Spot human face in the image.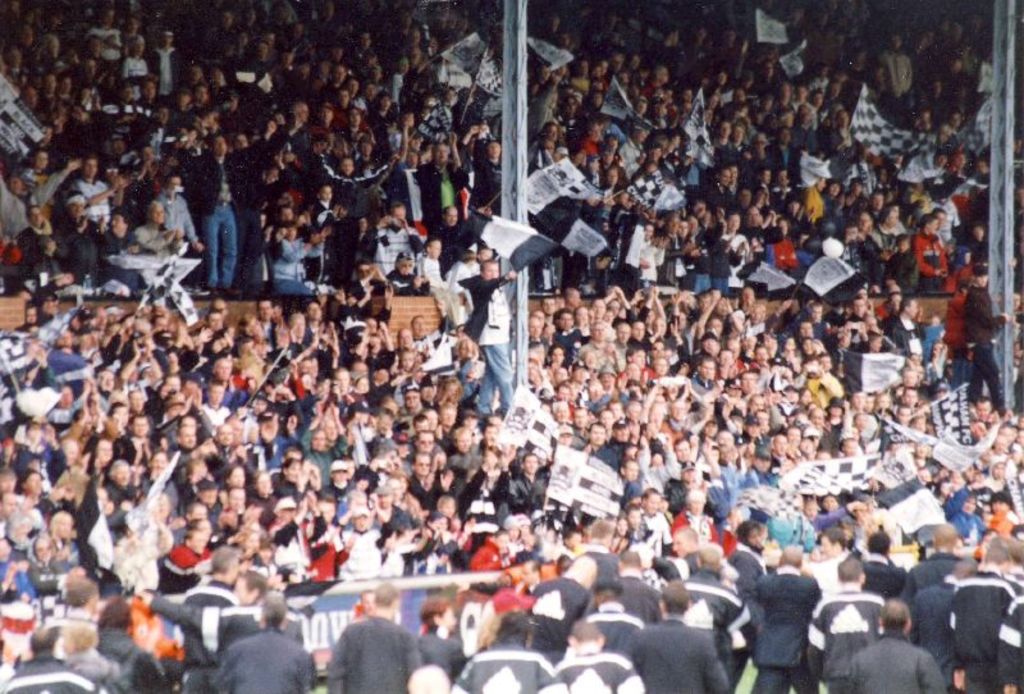
human face found at (710, 320, 721, 335).
